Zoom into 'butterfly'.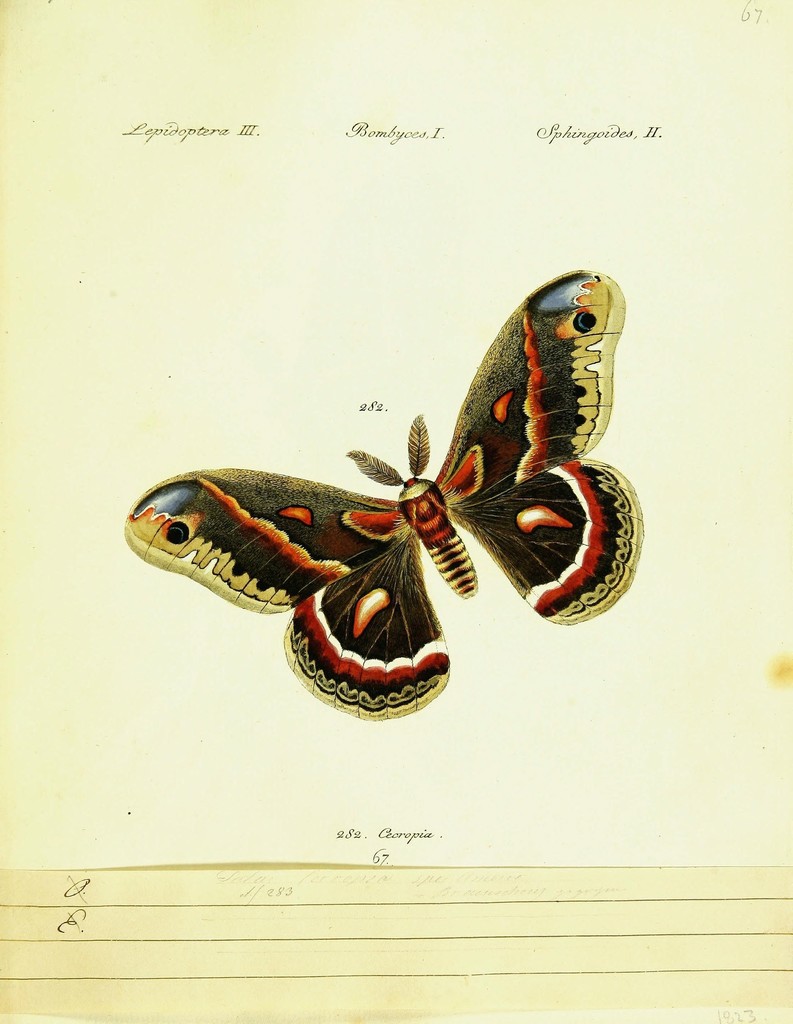
Zoom target: locate(124, 267, 645, 719).
